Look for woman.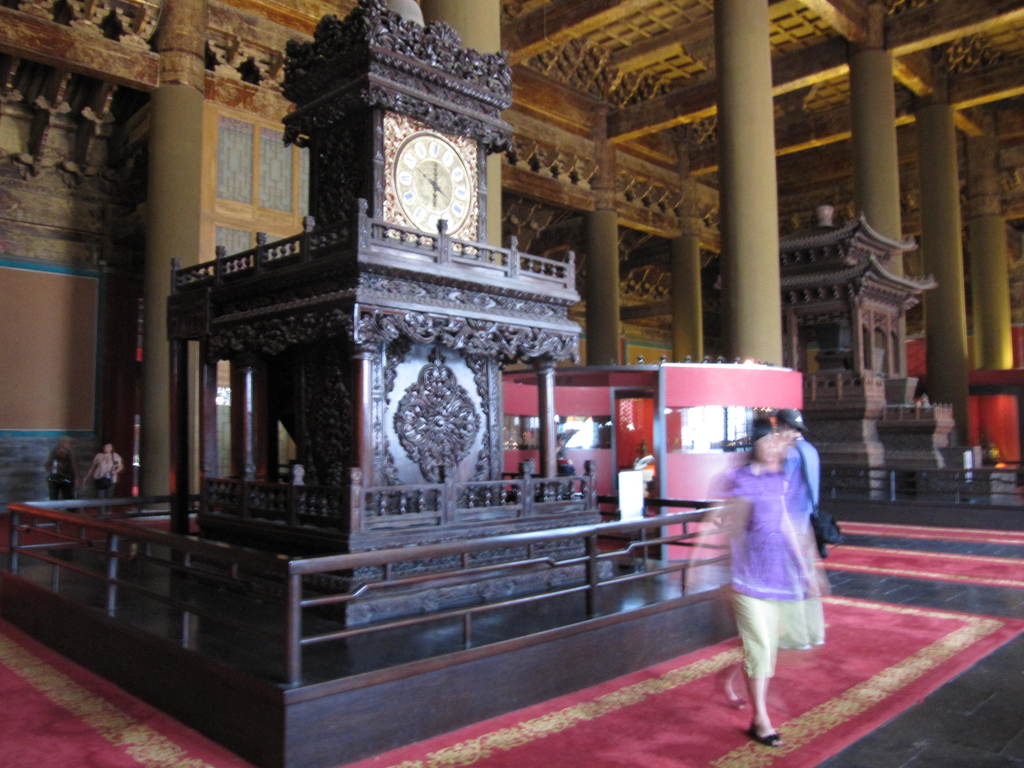
Found: l=84, t=440, r=122, b=506.
